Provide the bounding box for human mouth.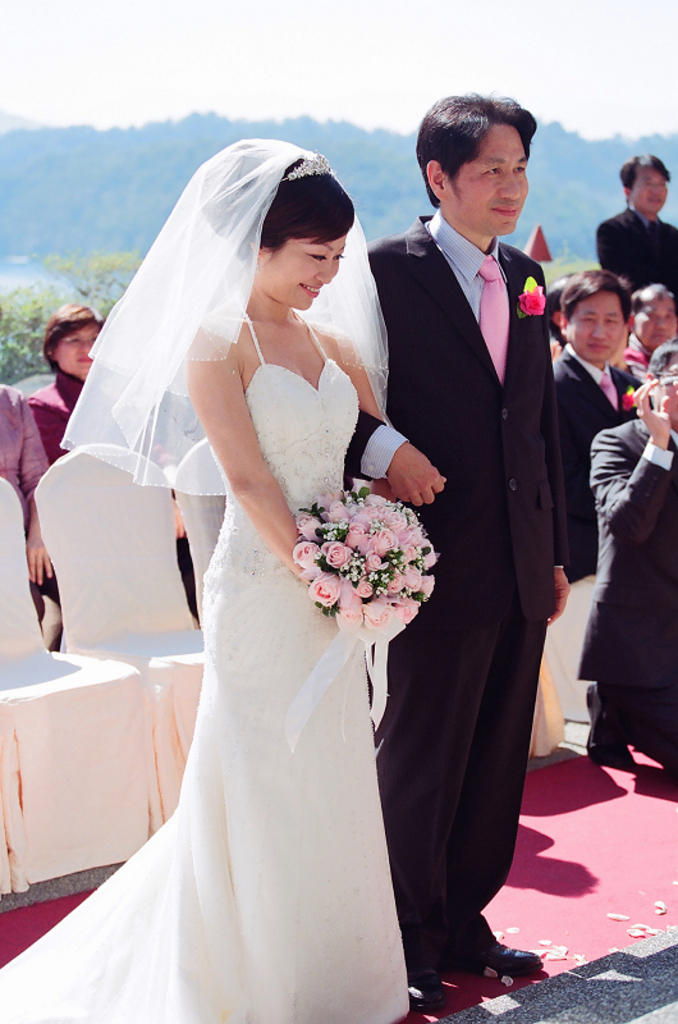
region(588, 347, 609, 355).
